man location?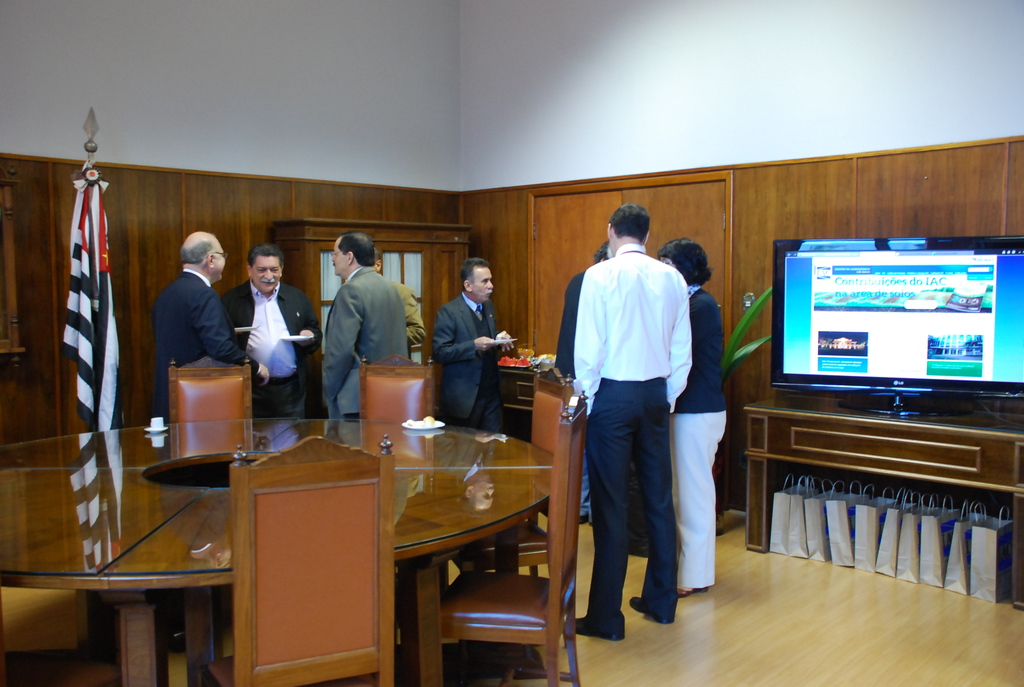
<box>223,244,321,415</box>
